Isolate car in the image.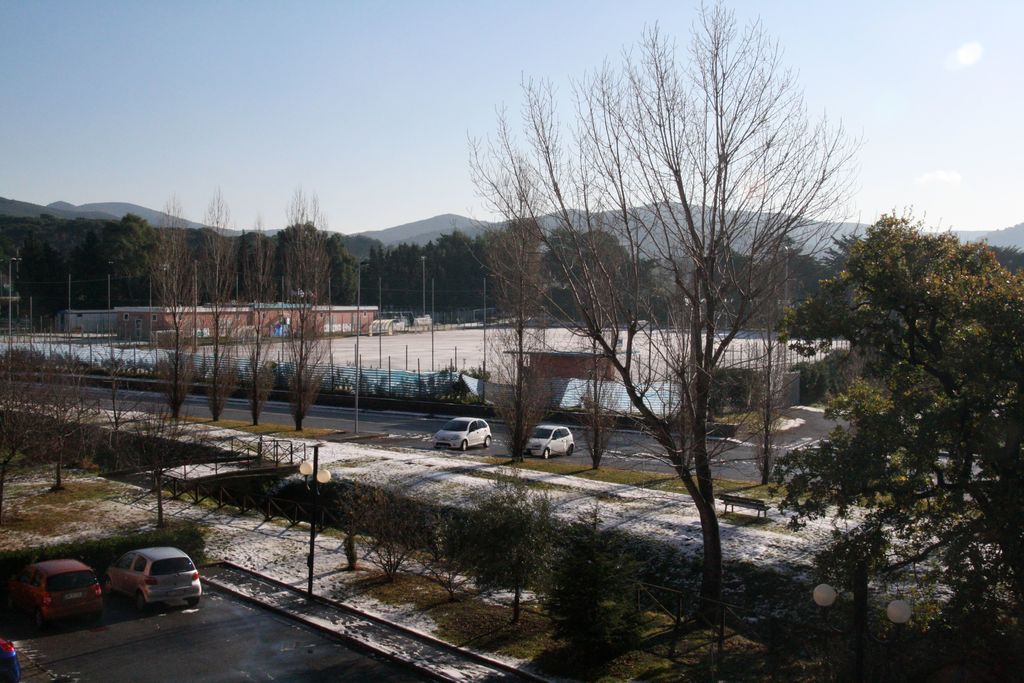
Isolated region: x1=102 y1=547 x2=203 y2=607.
